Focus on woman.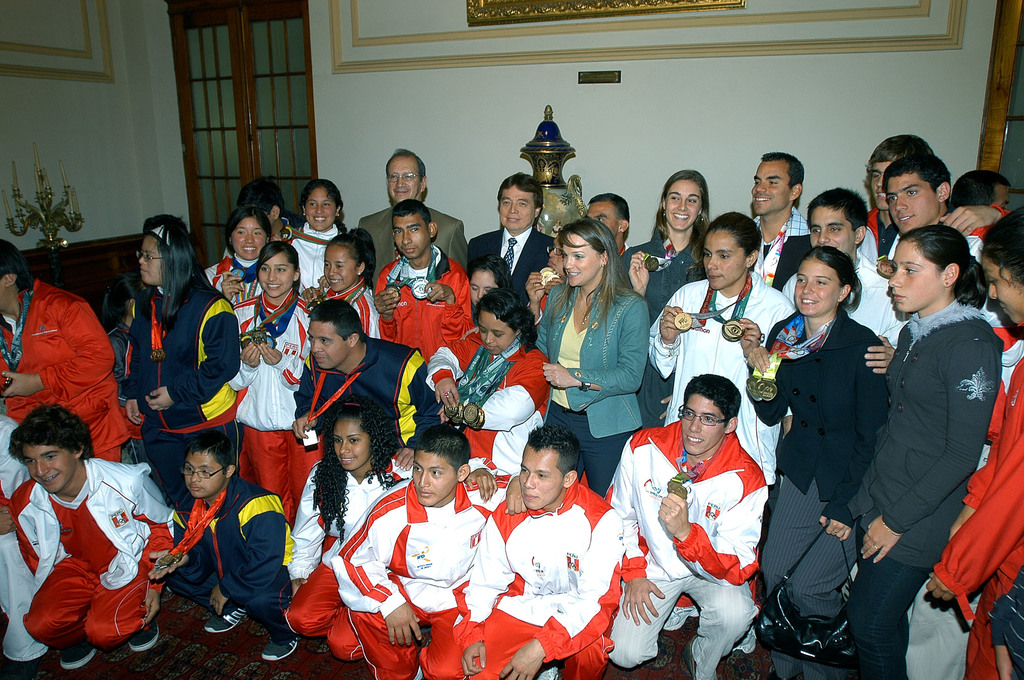
Focused at 750,246,888,679.
